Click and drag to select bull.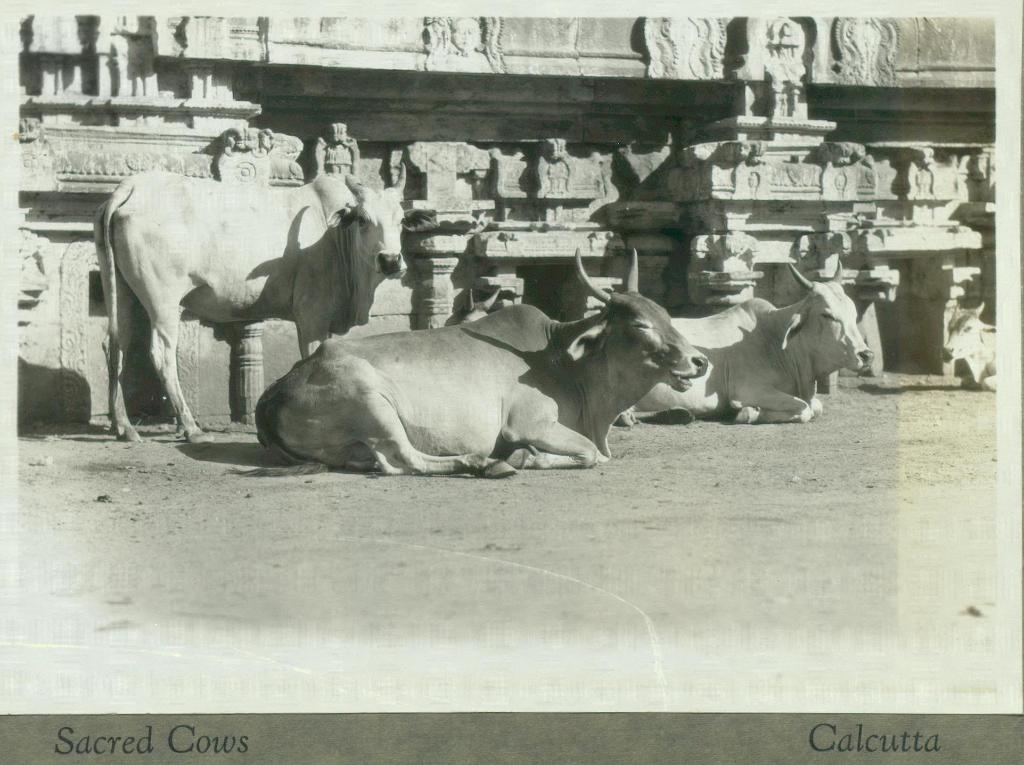
Selection: [left=622, top=254, right=877, bottom=417].
